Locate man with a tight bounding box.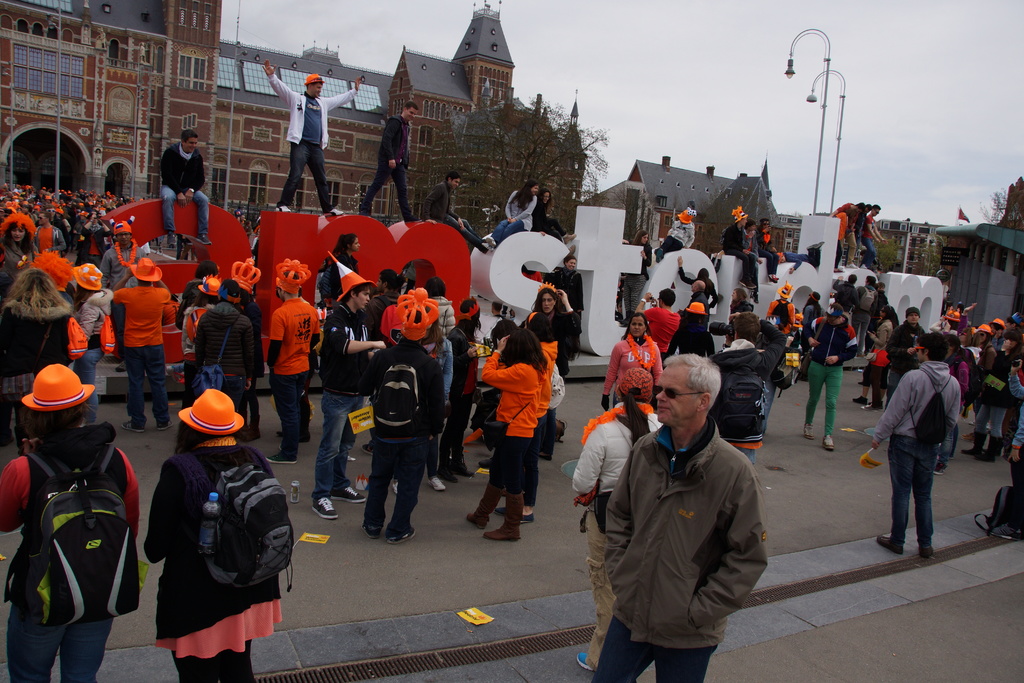
box=[264, 253, 319, 463].
